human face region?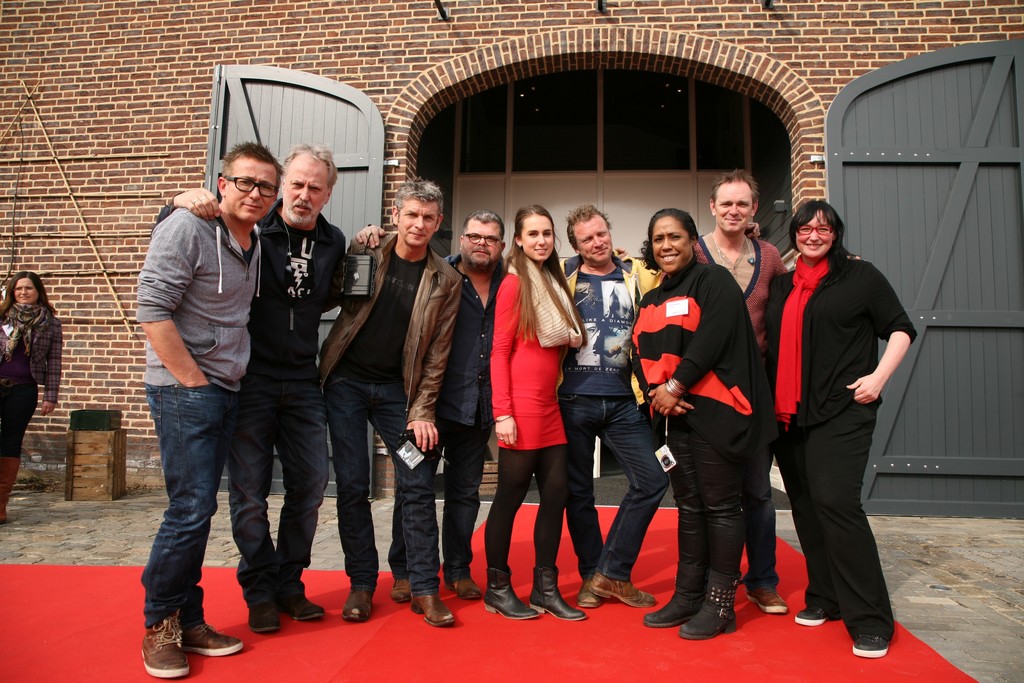
select_region(575, 217, 615, 264)
